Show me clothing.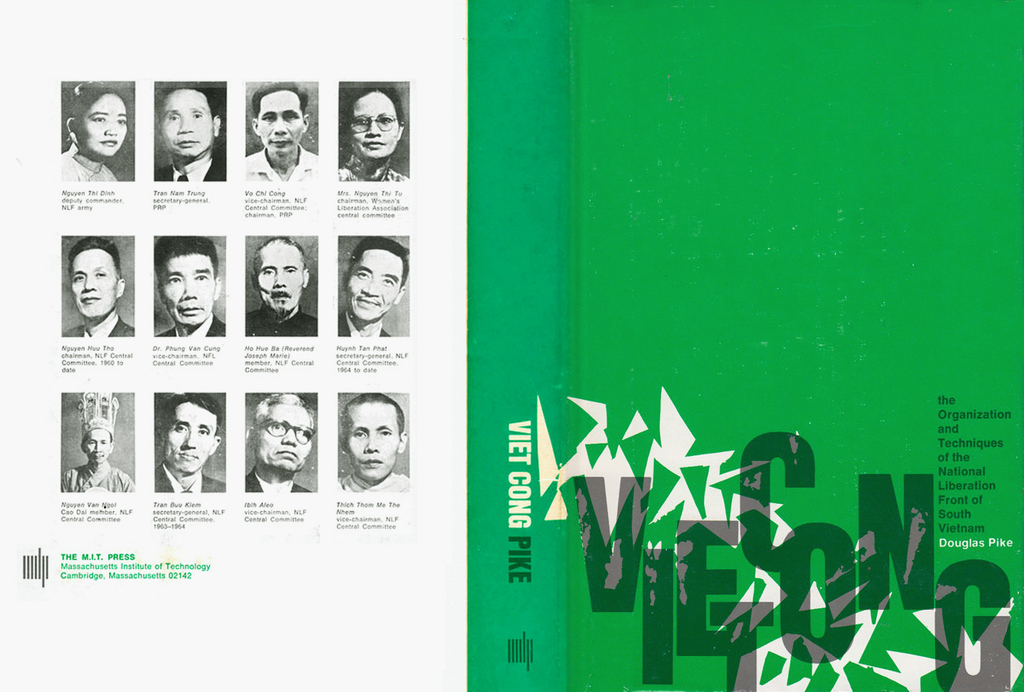
clothing is here: x1=241, y1=479, x2=315, y2=491.
